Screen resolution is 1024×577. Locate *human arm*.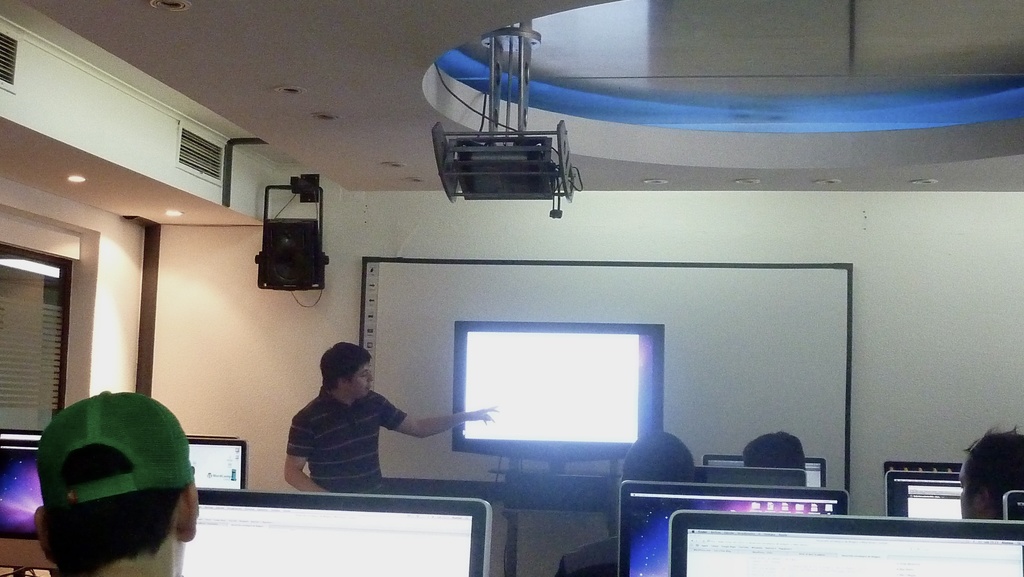
x1=378 y1=395 x2=500 y2=441.
